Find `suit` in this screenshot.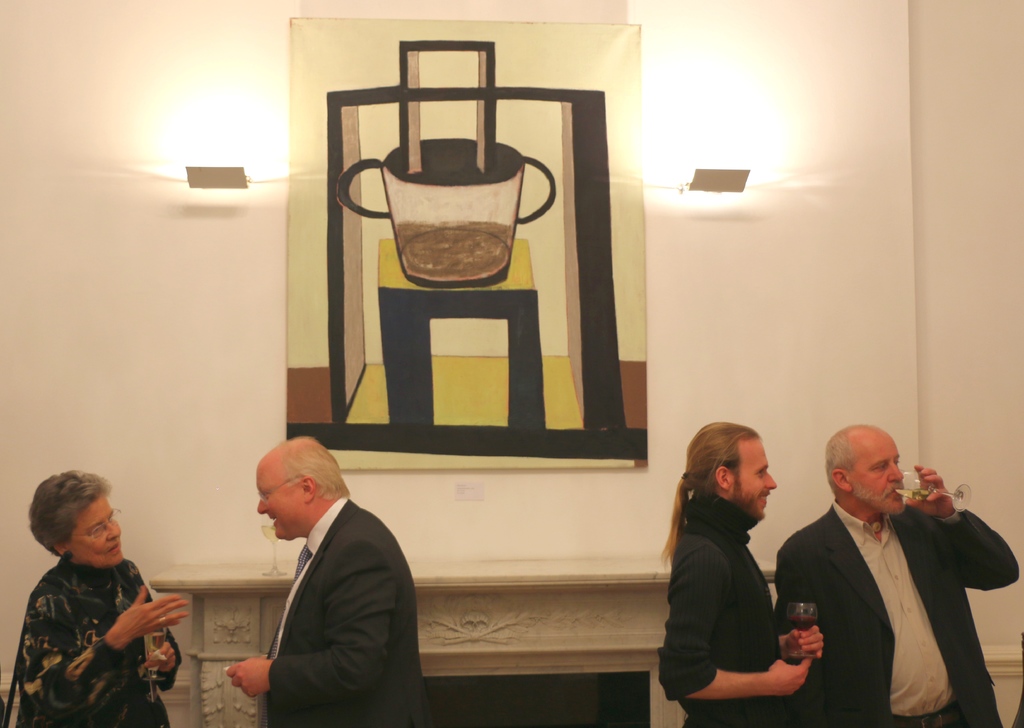
The bounding box for `suit` is 771/499/1021/727.
